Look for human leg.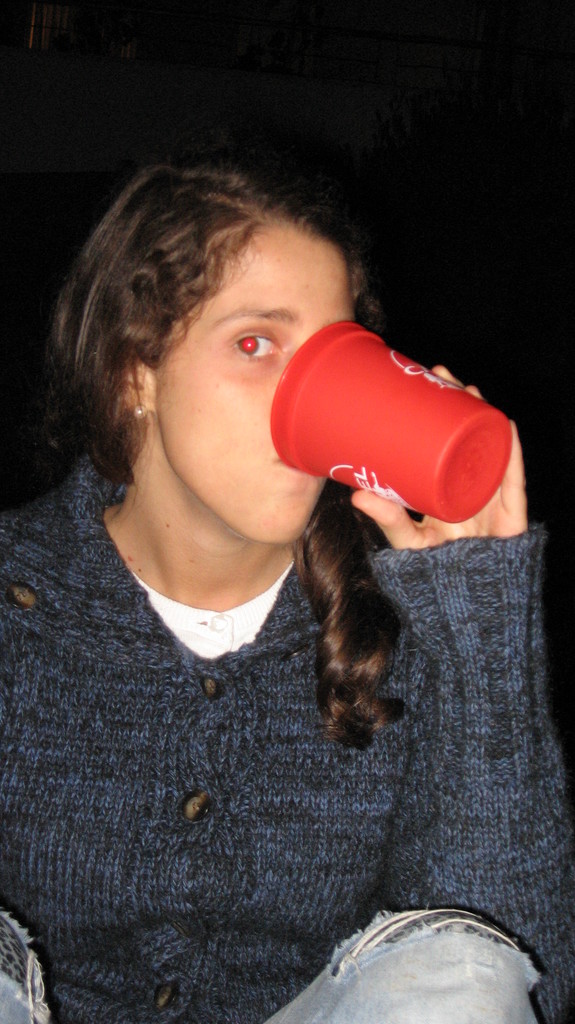
Found: bbox(0, 908, 42, 1023).
